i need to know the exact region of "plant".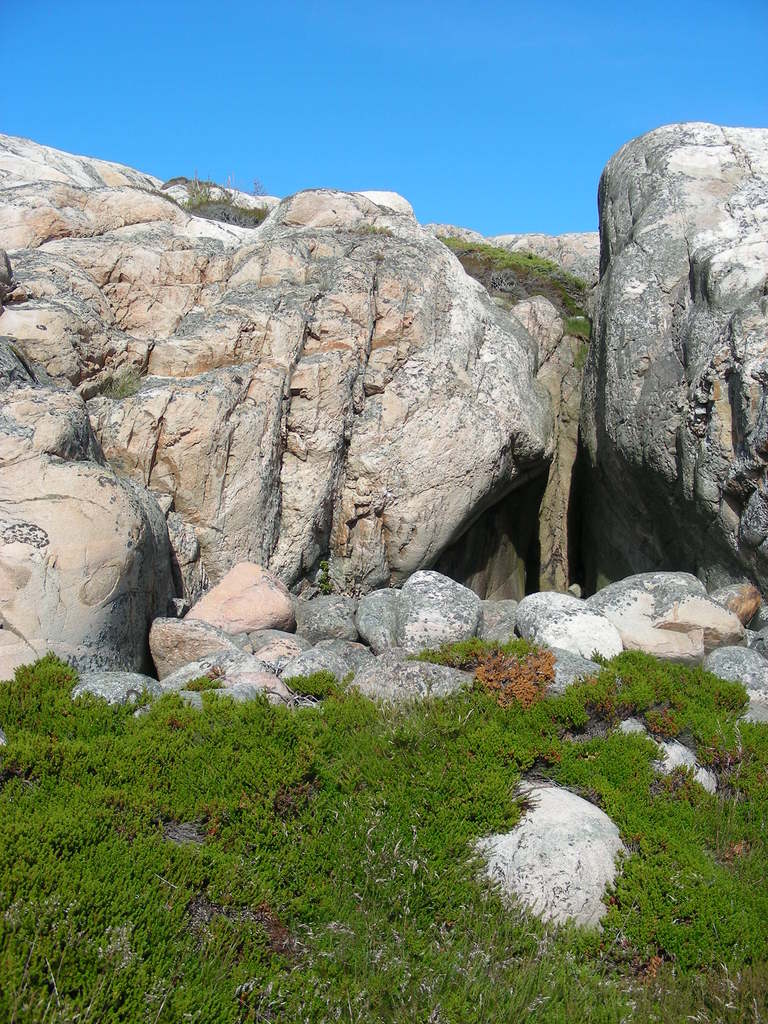
Region: bbox=[0, 554, 767, 1023].
